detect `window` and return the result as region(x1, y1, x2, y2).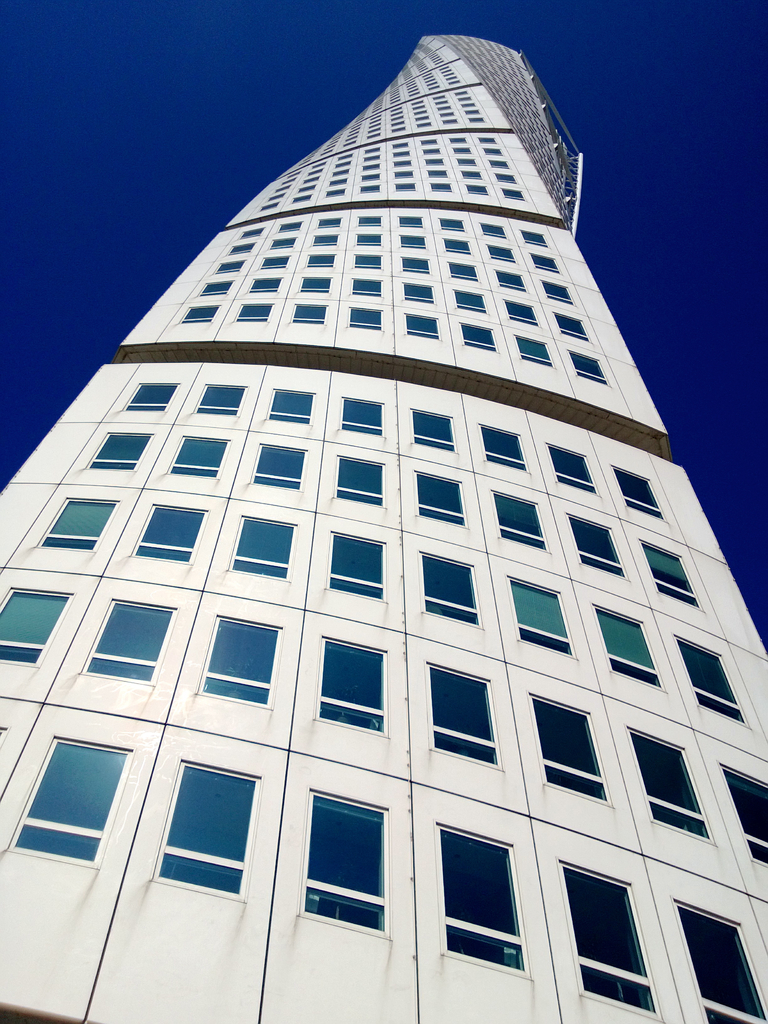
region(128, 378, 179, 410).
